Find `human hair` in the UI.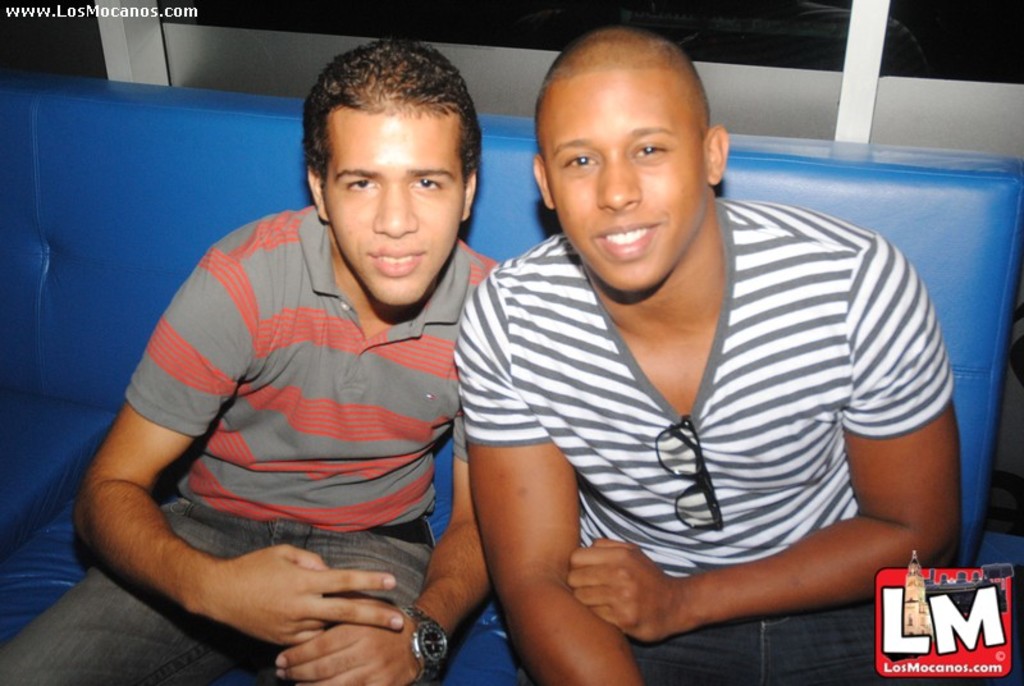
UI element at [289,33,479,252].
